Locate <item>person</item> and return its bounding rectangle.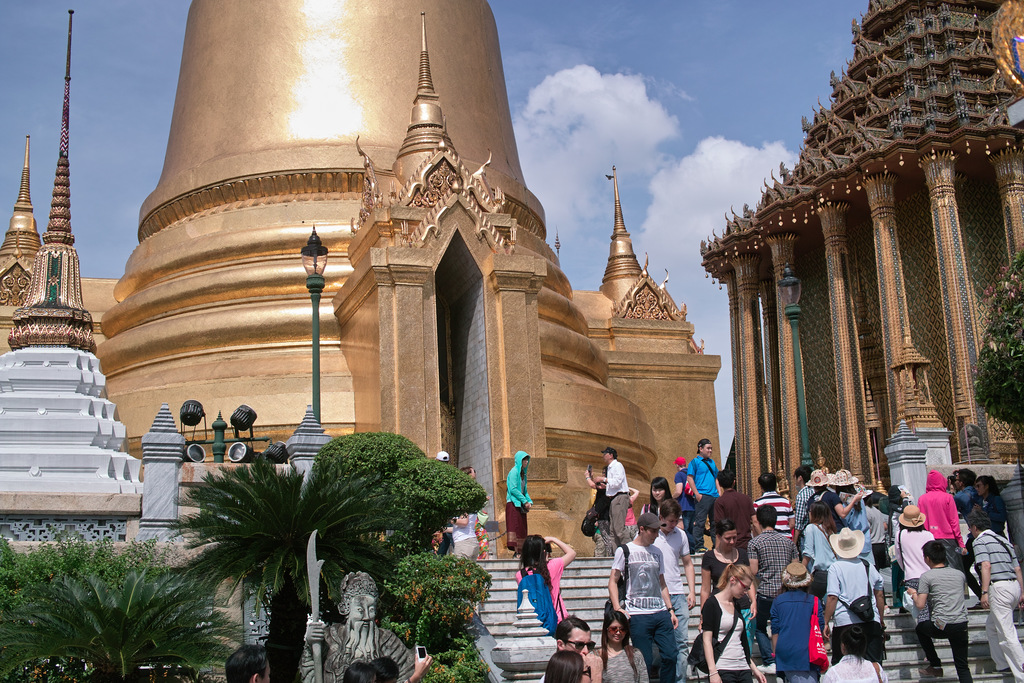
bbox=[673, 458, 703, 536].
